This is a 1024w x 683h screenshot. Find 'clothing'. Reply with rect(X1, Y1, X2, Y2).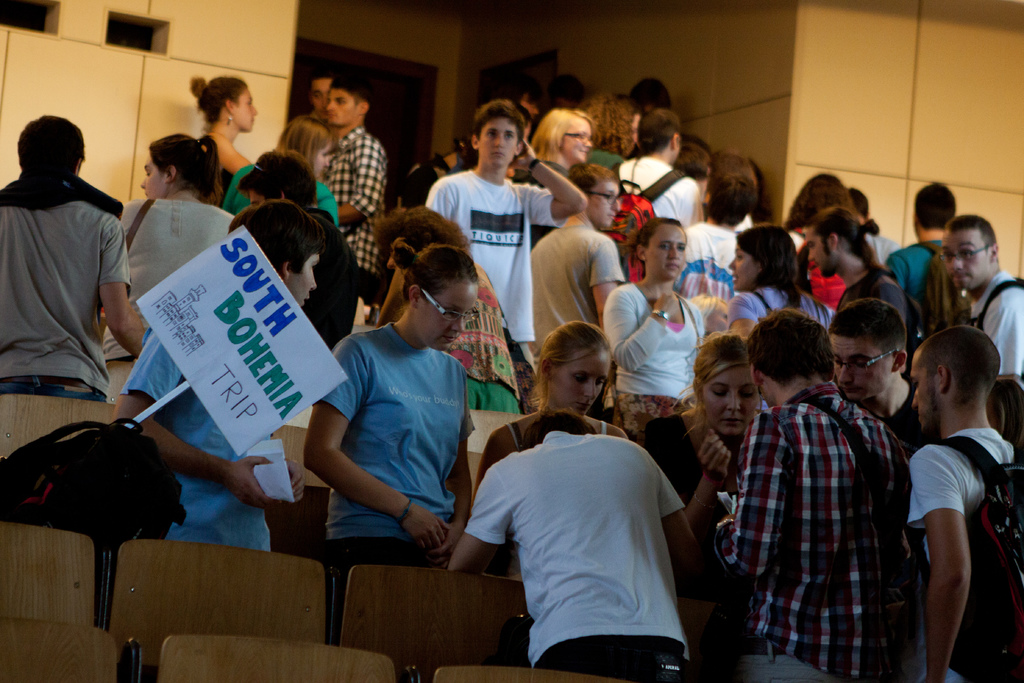
rect(886, 236, 934, 304).
